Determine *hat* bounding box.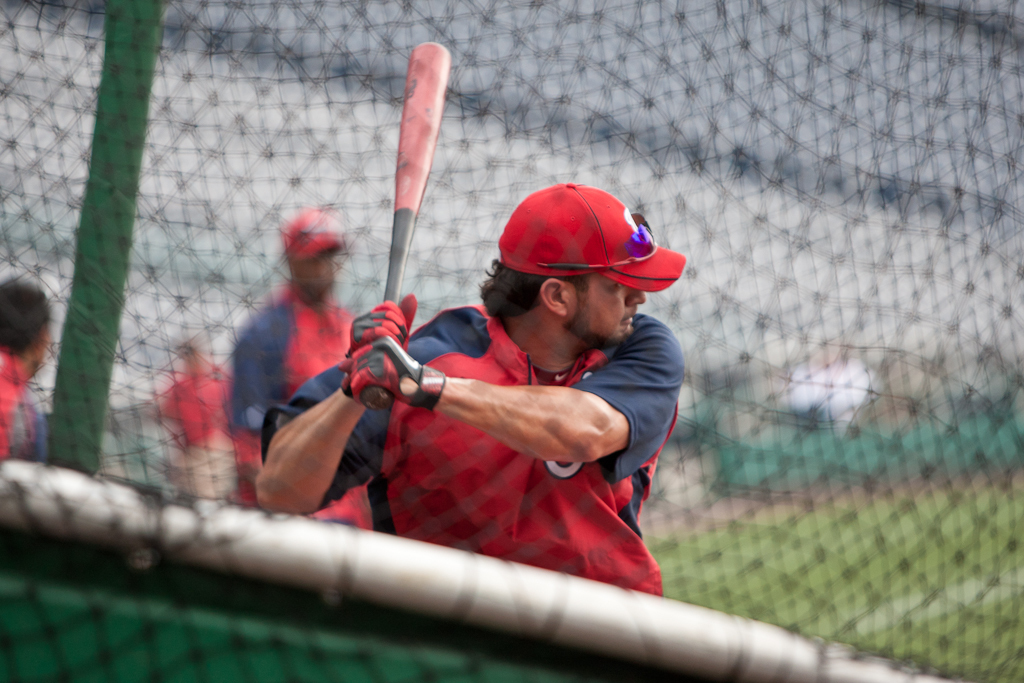
Determined: (left=283, top=207, right=343, bottom=263).
